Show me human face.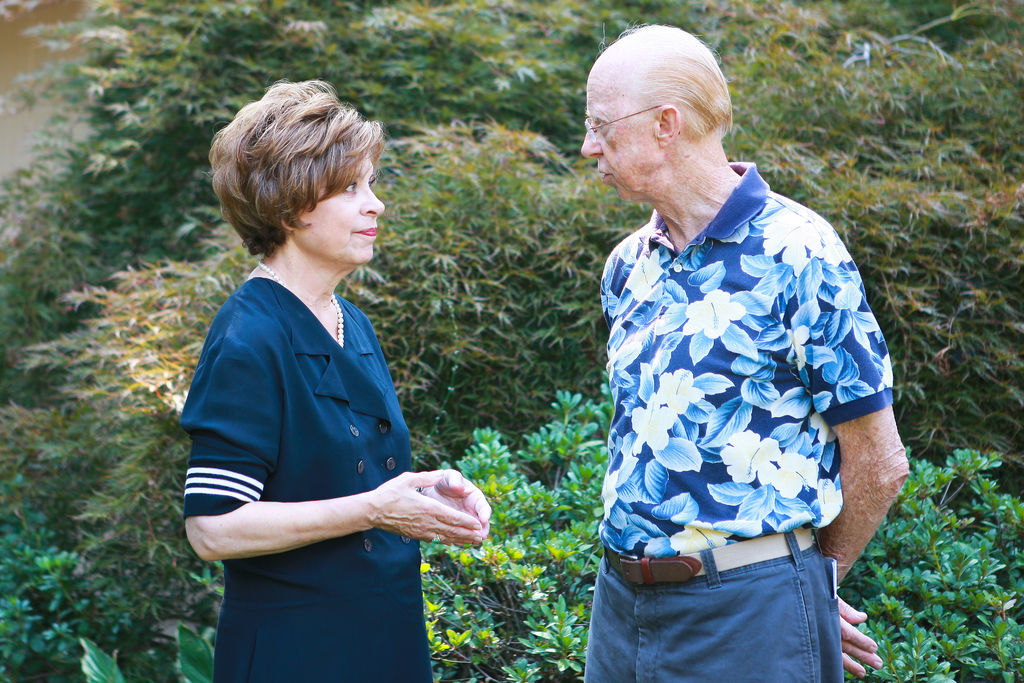
human face is here: l=294, t=156, r=388, b=267.
